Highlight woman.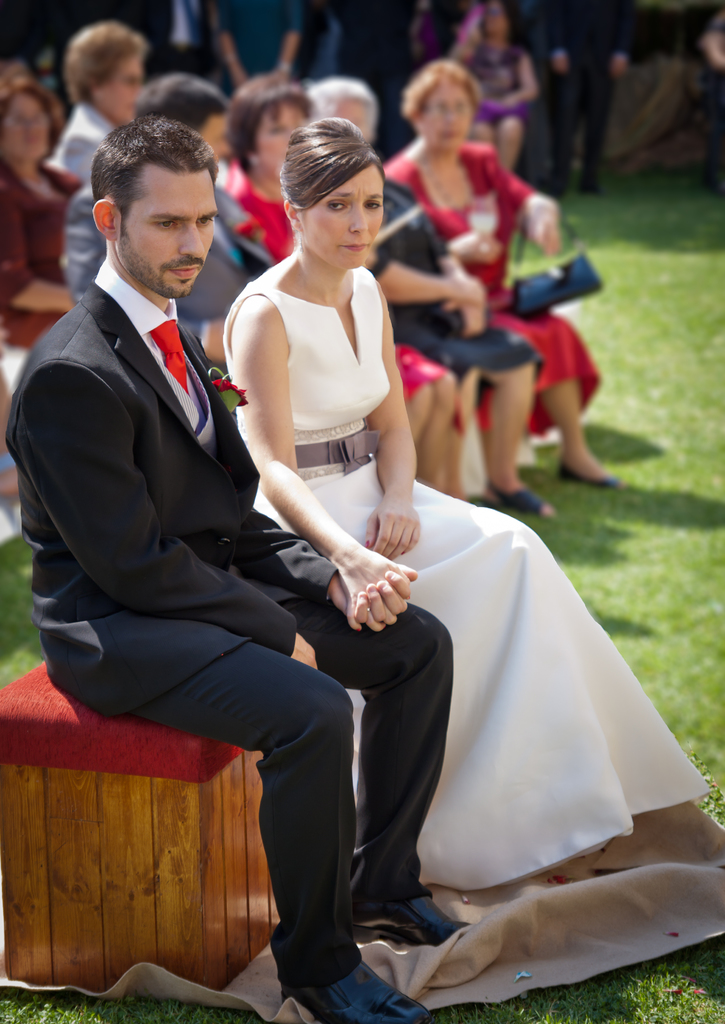
Highlighted region: box=[0, 70, 98, 340].
